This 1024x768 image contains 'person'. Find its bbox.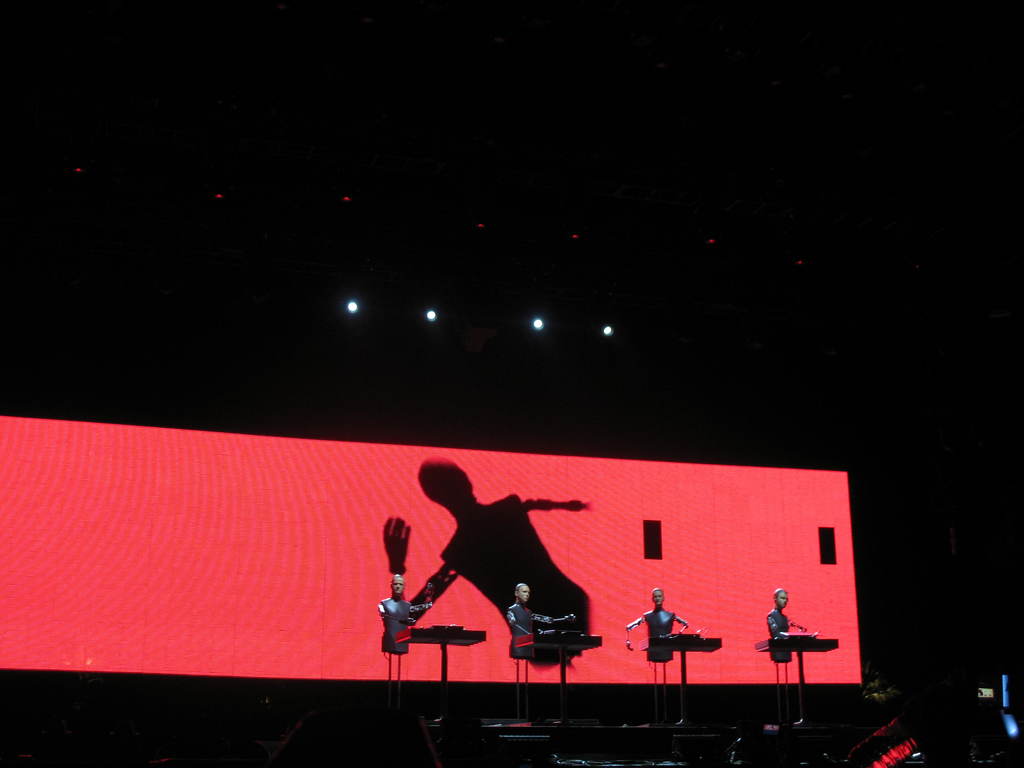
detection(381, 573, 423, 654).
